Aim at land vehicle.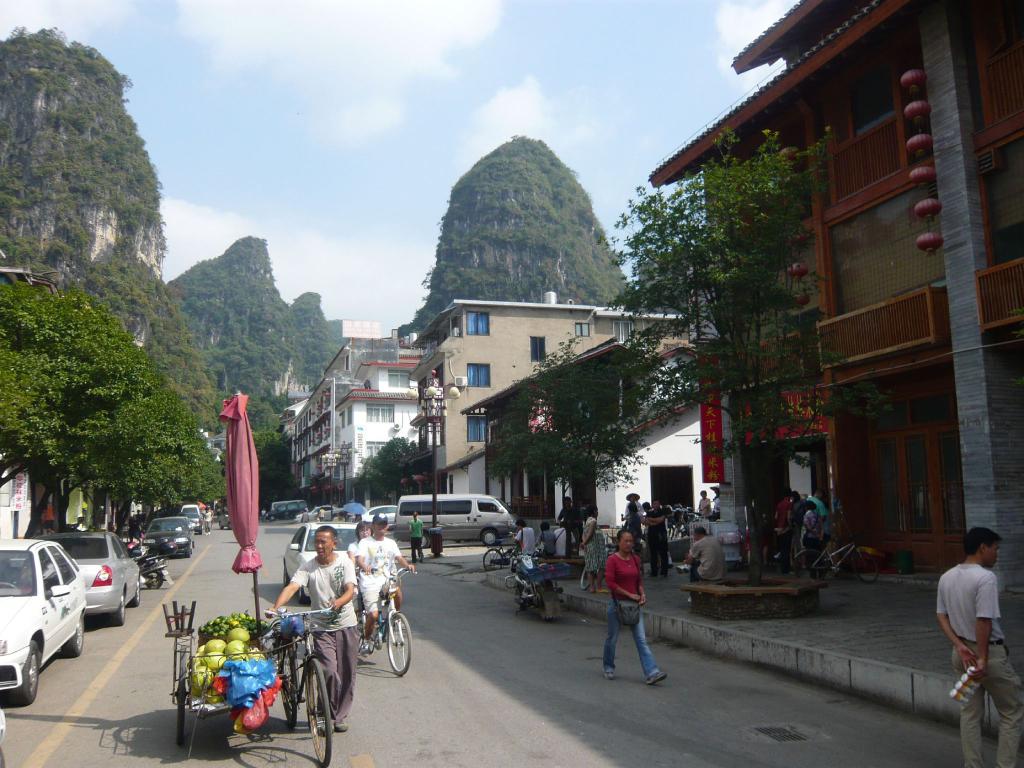
Aimed at 270/497/306/508.
